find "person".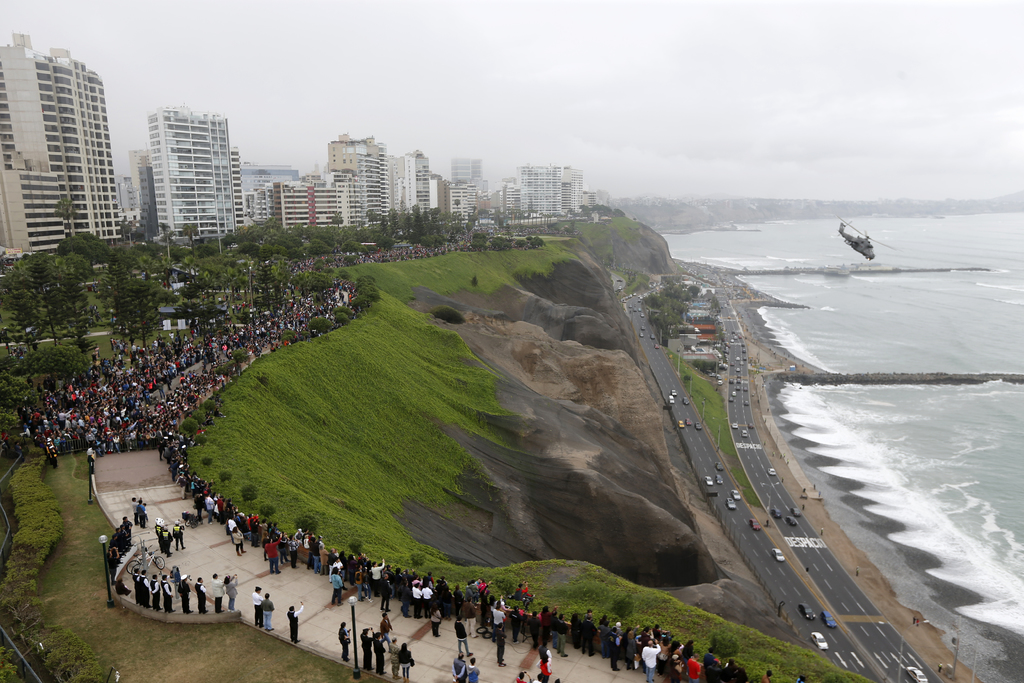
732, 658, 749, 682.
